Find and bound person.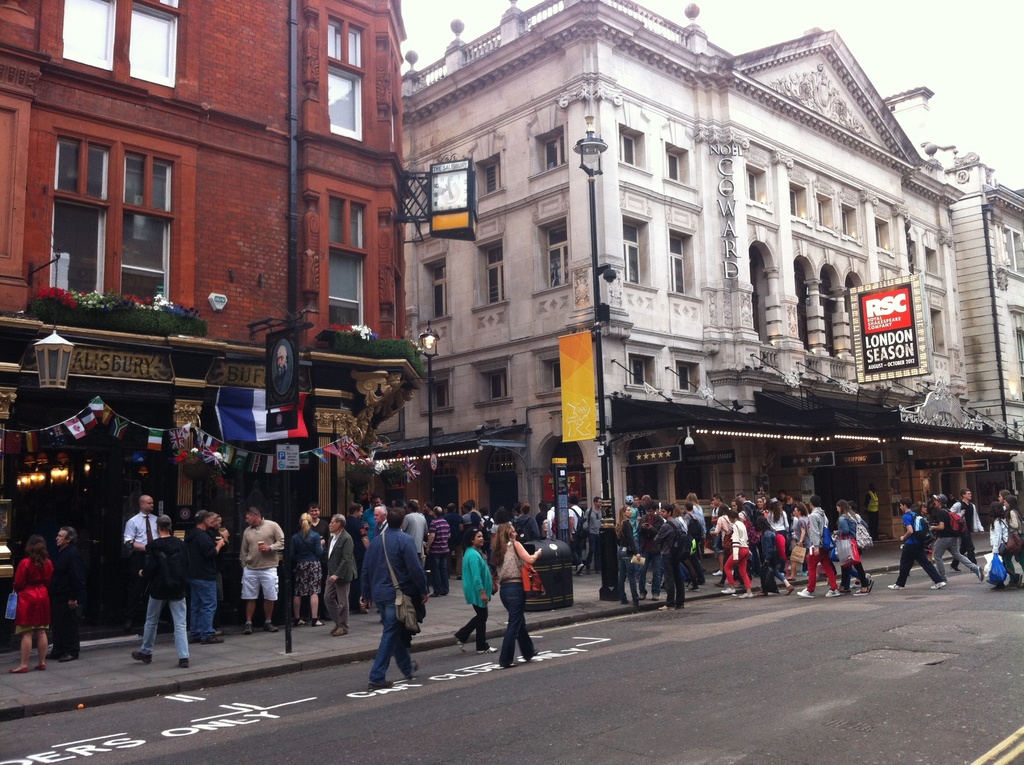
Bound: x1=50 y1=522 x2=81 y2=662.
